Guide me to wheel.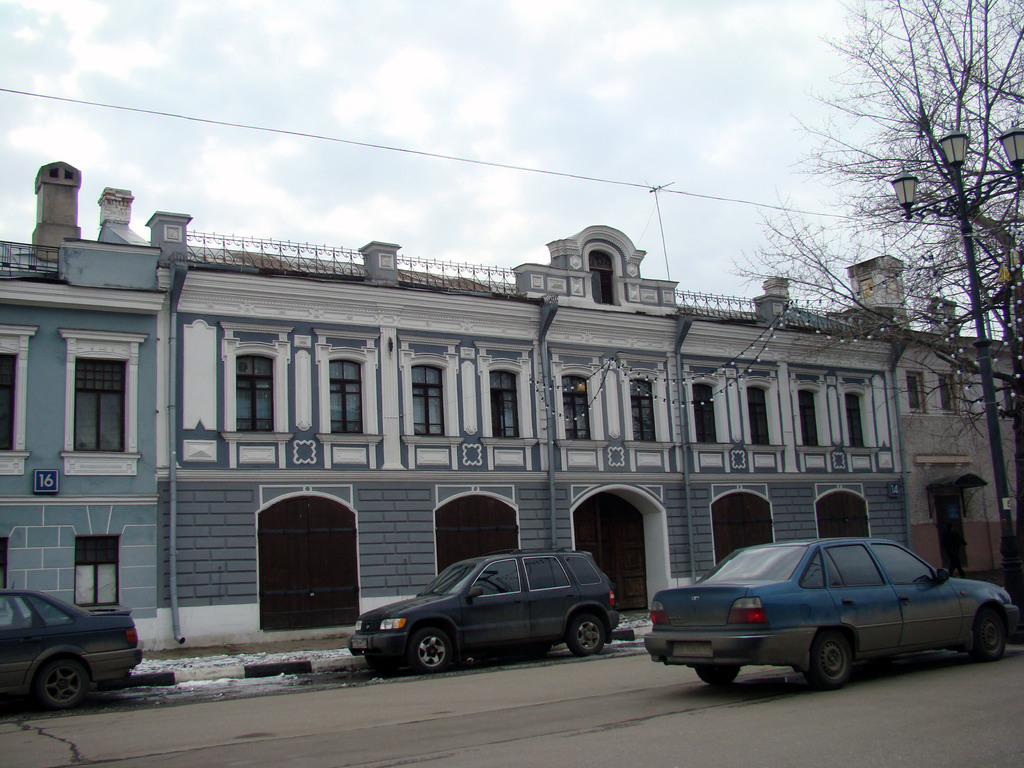
Guidance: pyautogui.locateOnScreen(360, 651, 395, 678).
